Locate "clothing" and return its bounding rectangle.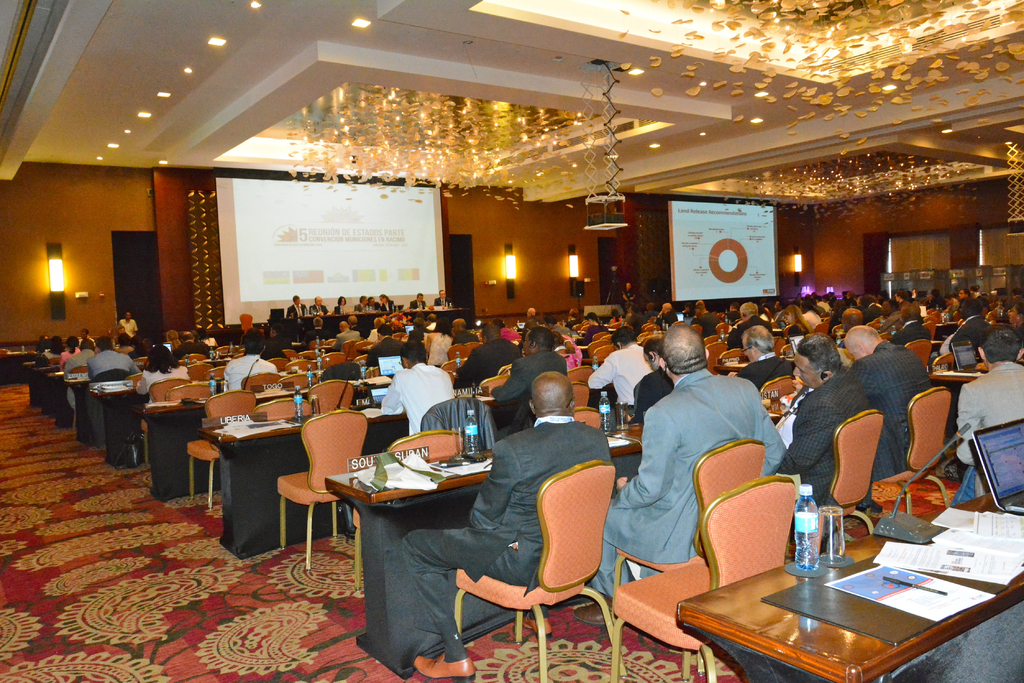
<bbox>561, 335, 585, 369</bbox>.
